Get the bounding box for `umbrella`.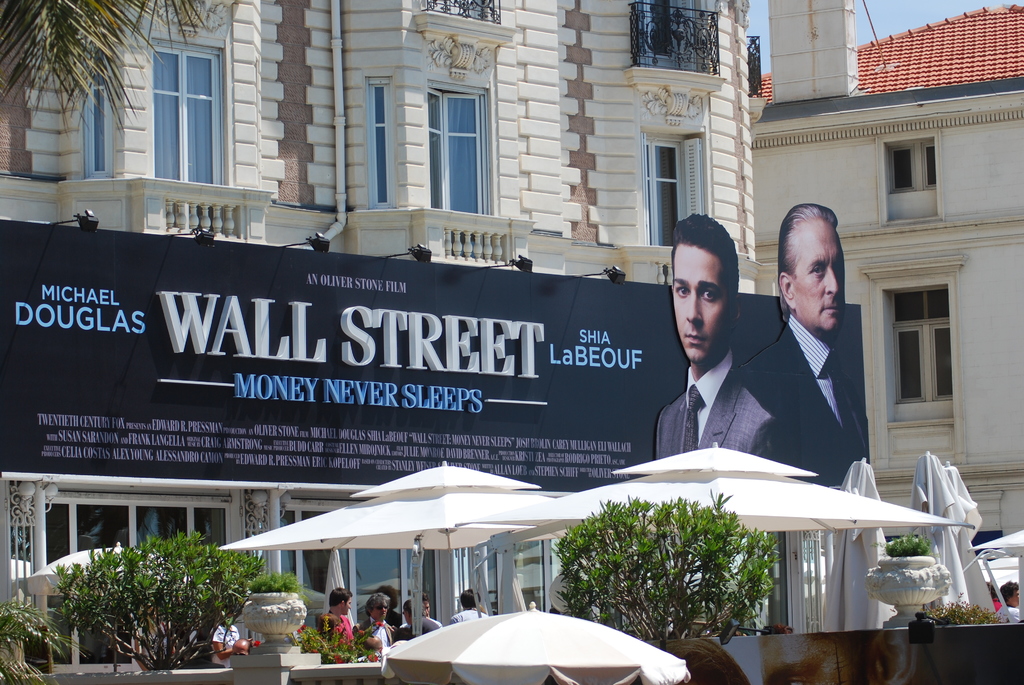
343:461:535:498.
